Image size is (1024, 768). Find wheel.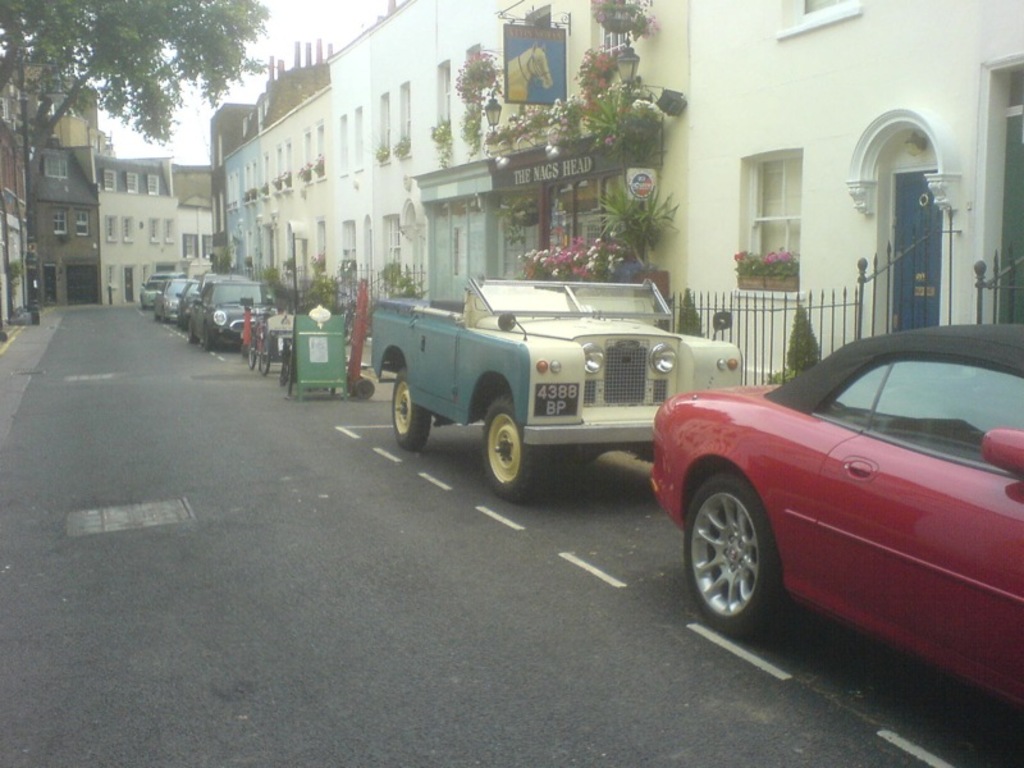
347 374 360 394.
